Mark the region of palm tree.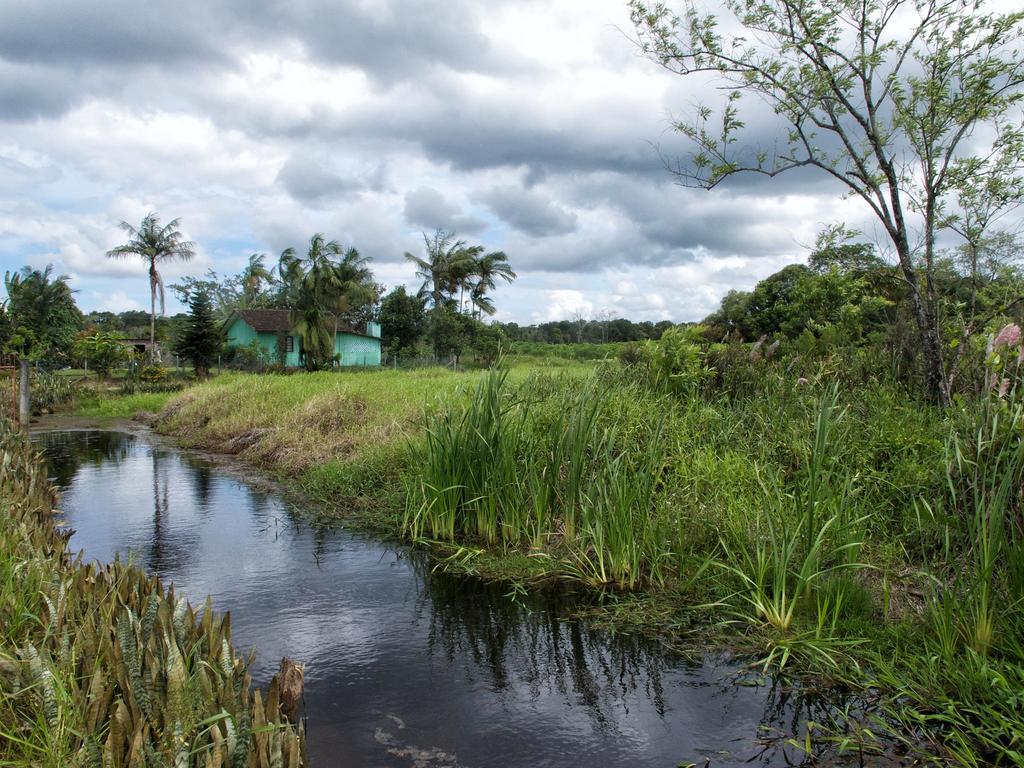
Region: bbox=(421, 239, 467, 326).
